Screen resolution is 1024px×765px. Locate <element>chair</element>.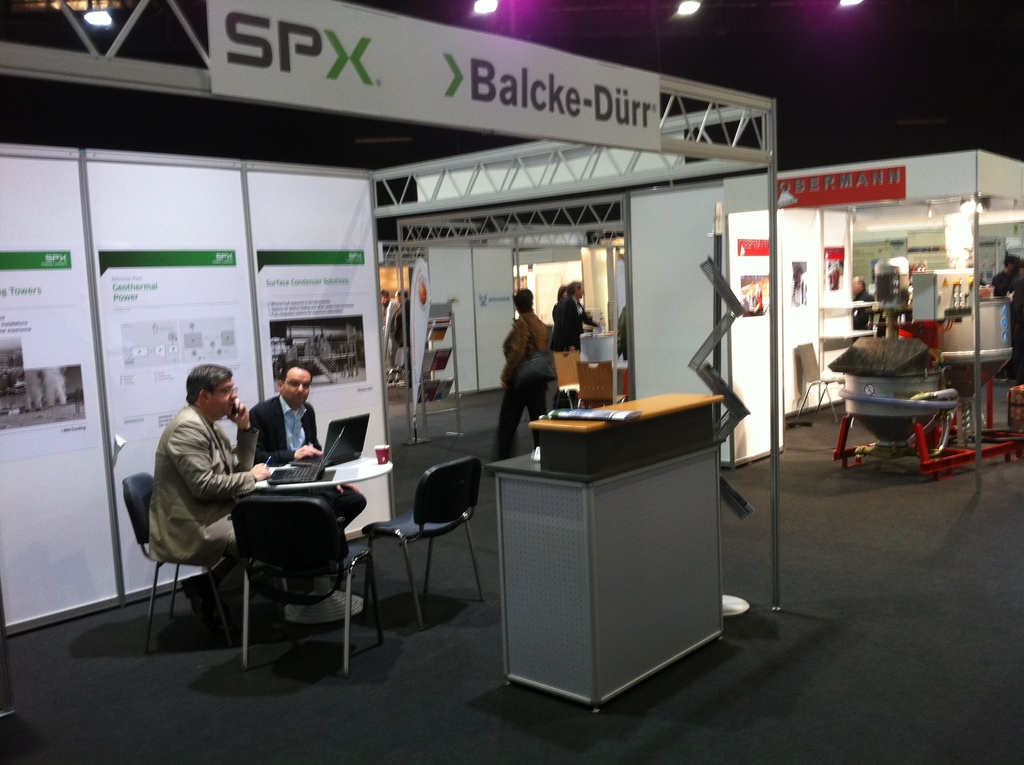
575/353/625/412.
